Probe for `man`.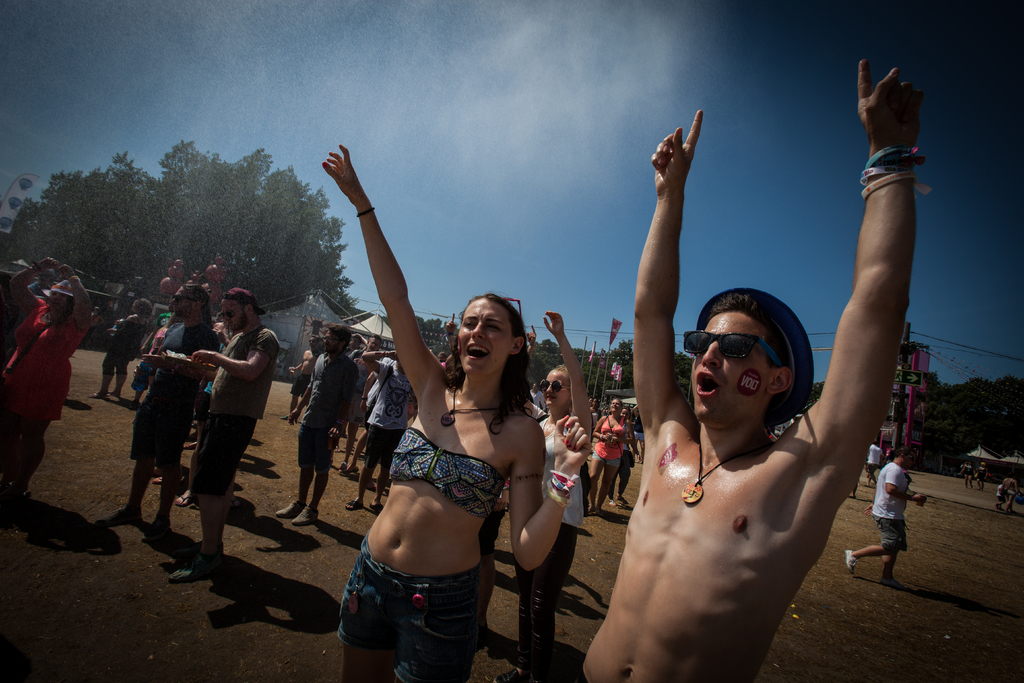
Probe result: select_region(271, 325, 356, 528).
